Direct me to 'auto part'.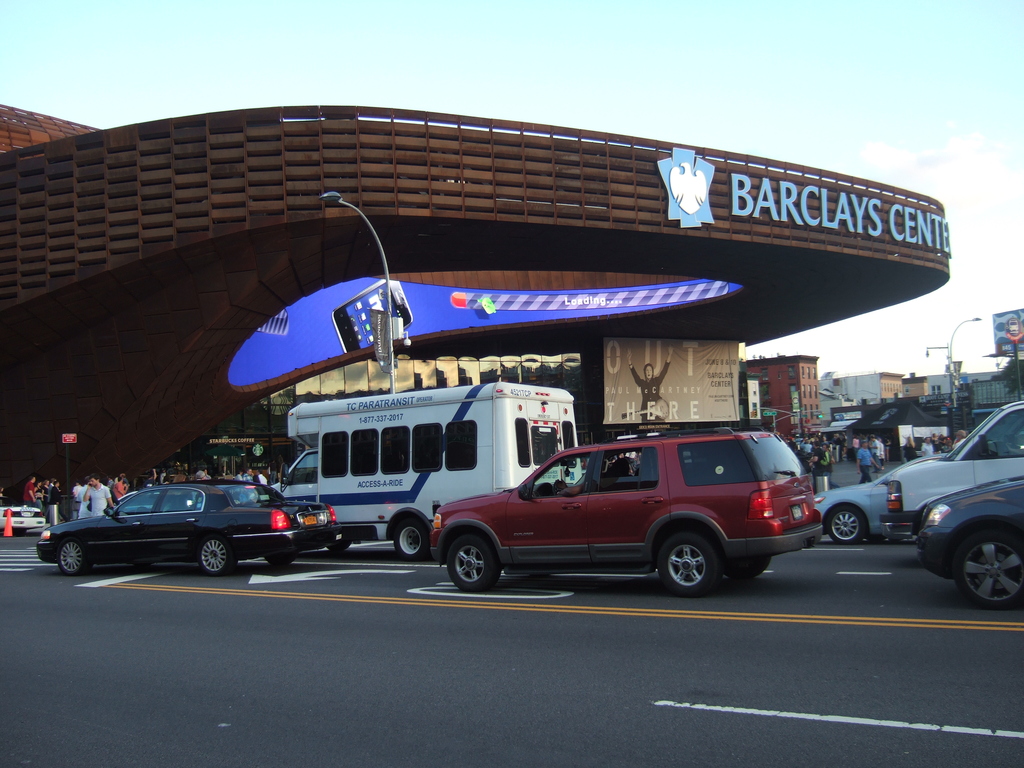
Direction: box=[444, 534, 507, 594].
